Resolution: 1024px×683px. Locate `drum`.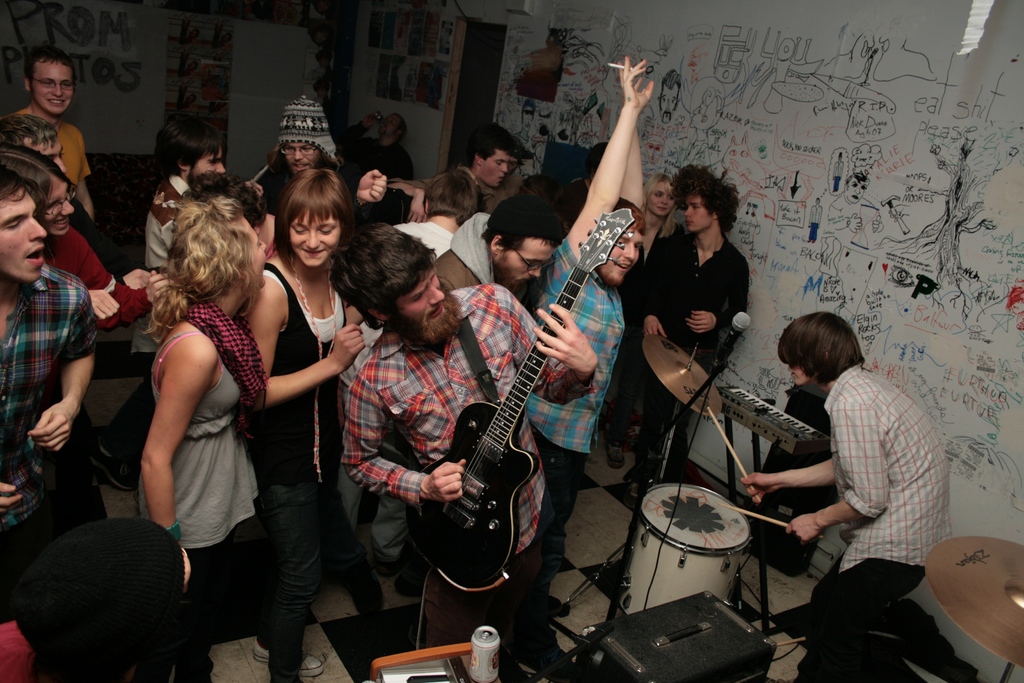
box=[600, 473, 785, 614].
